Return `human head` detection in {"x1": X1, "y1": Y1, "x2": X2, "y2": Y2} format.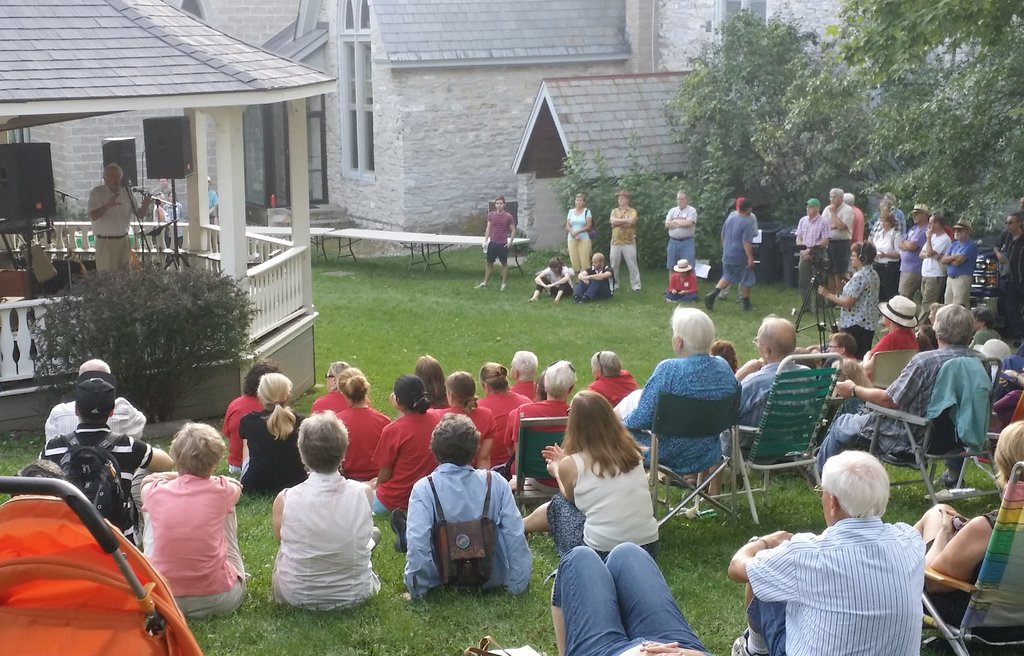
{"x1": 416, "y1": 355, "x2": 444, "y2": 388}.
